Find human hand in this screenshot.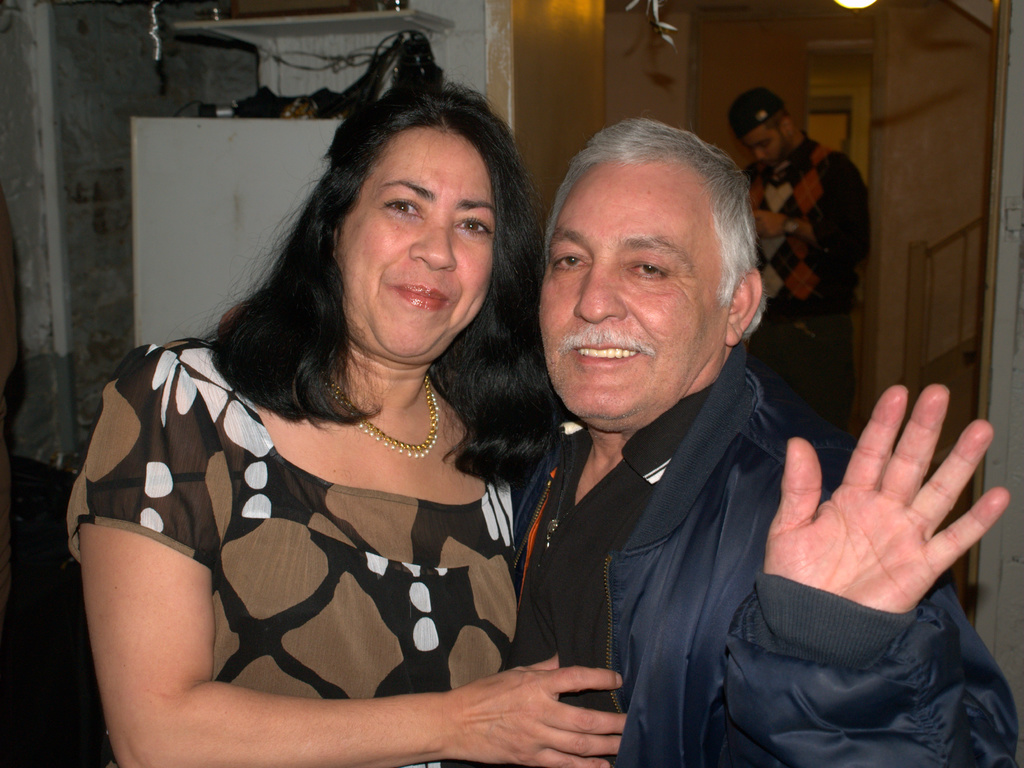
The bounding box for human hand is left=751, top=211, right=784, bottom=241.
